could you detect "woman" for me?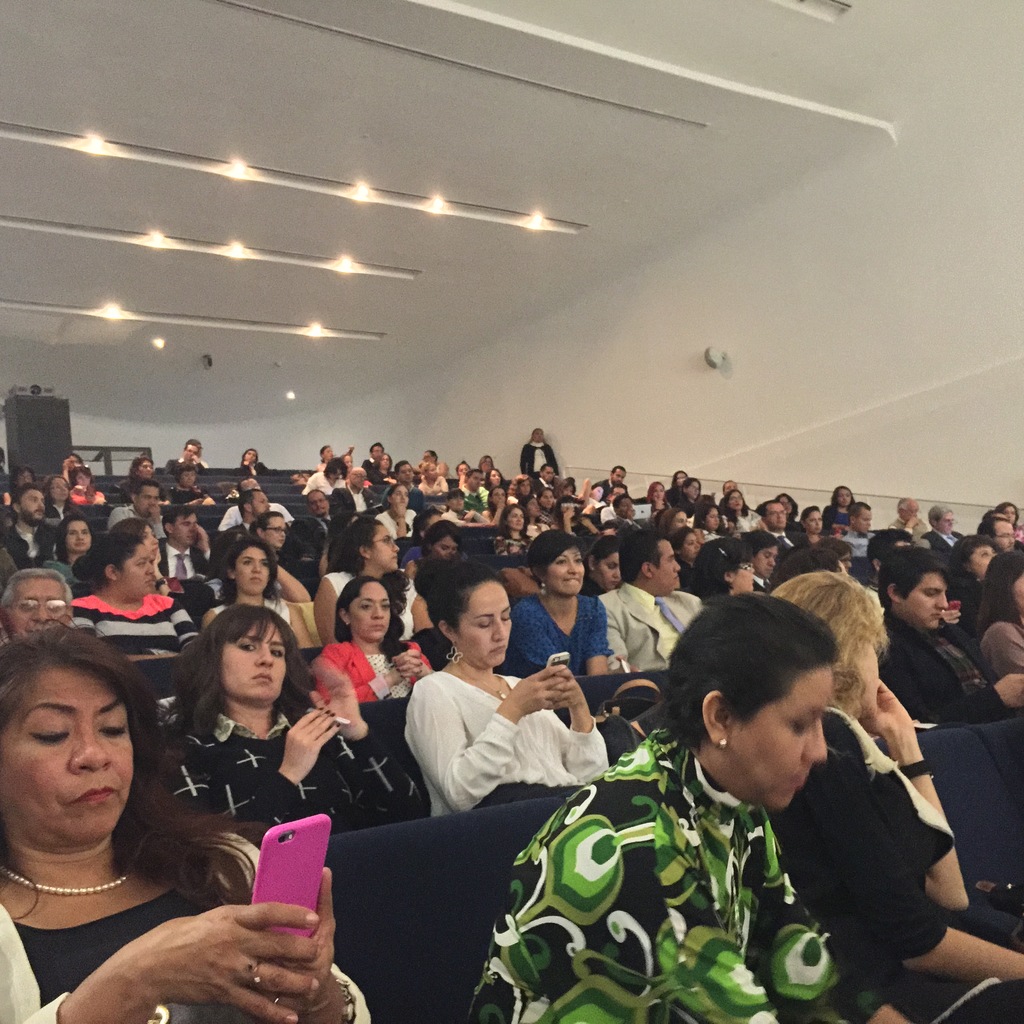
Detection result: crop(366, 451, 404, 483).
